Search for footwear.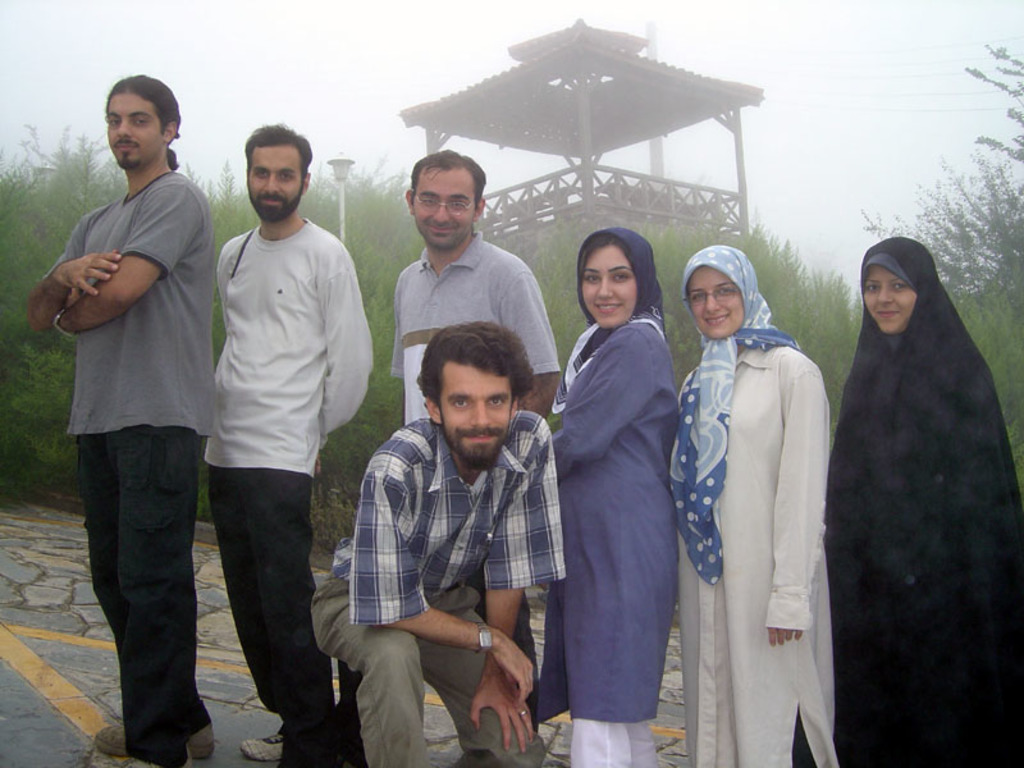
Found at locate(97, 719, 212, 762).
